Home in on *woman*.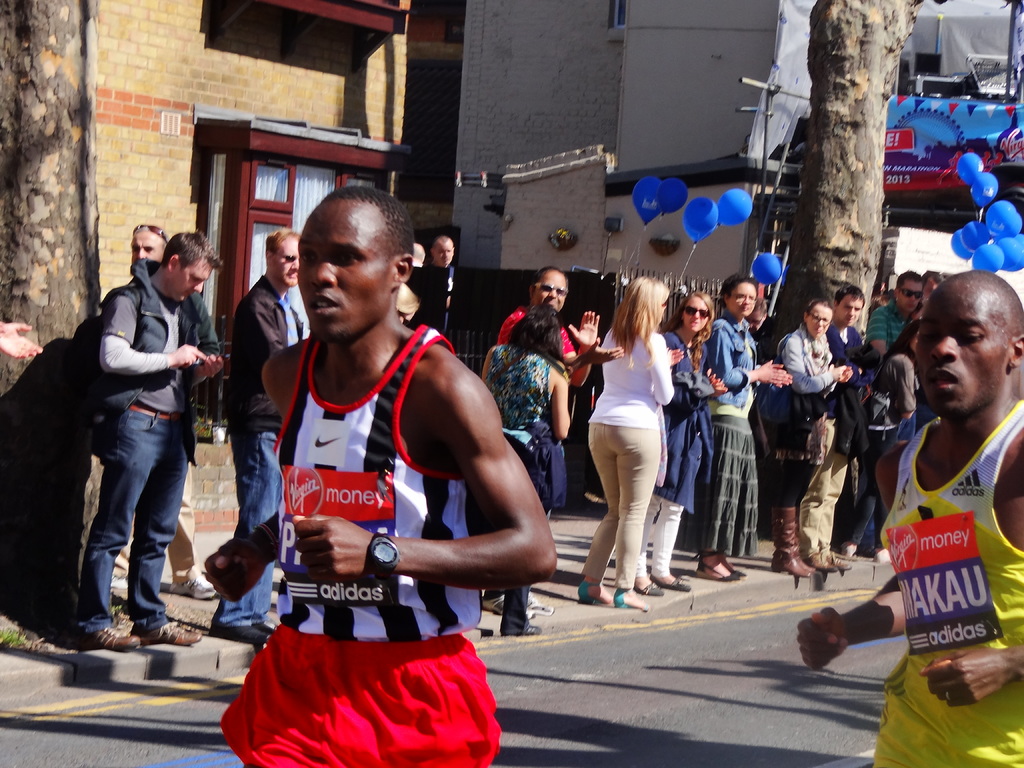
Homed in at bbox=(842, 316, 925, 564).
